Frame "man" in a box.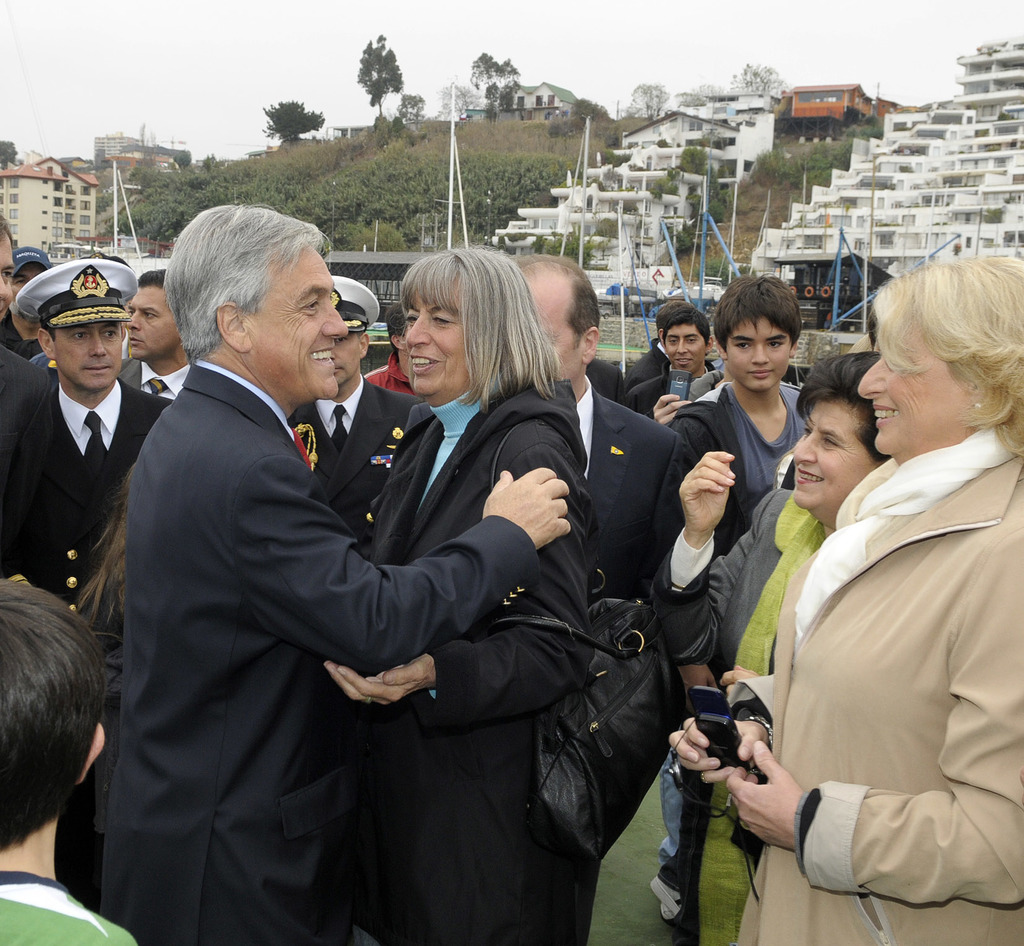
(x1=505, y1=252, x2=701, y2=945).
